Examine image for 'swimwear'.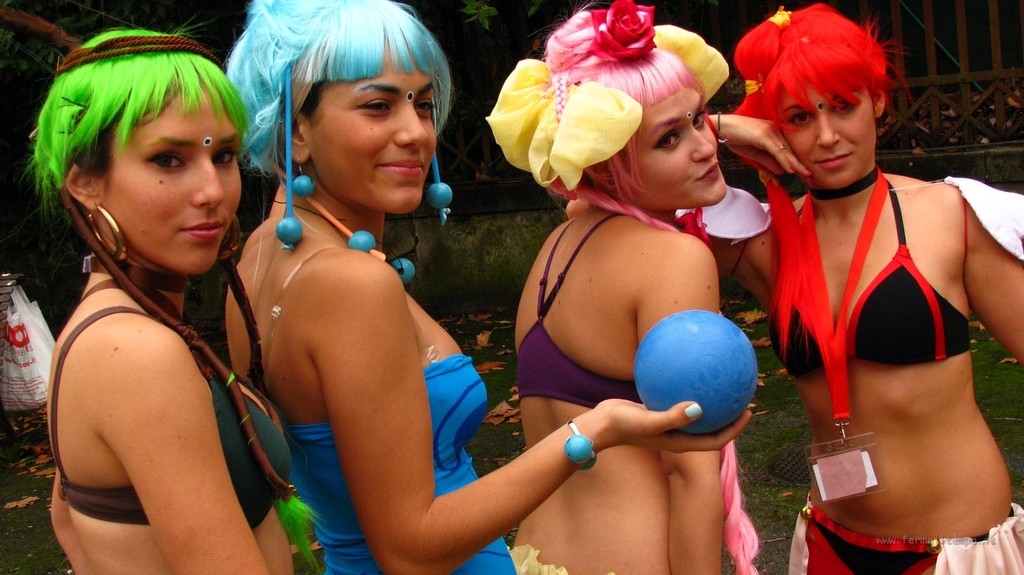
Examination result: [56,298,295,534].
